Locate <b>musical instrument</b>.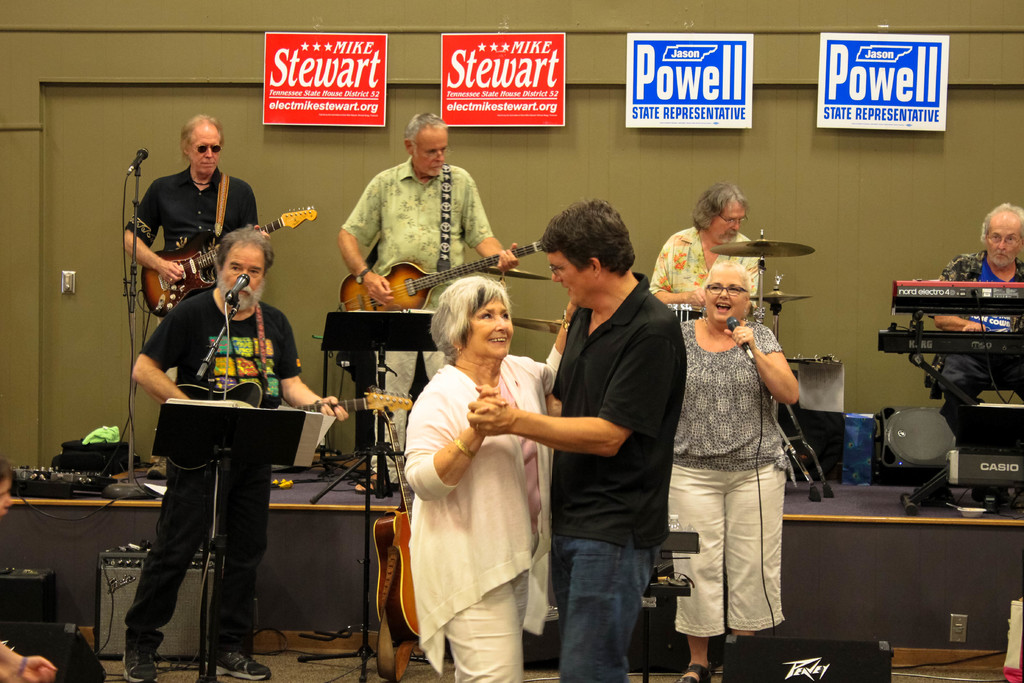
Bounding box: [132,190,331,330].
